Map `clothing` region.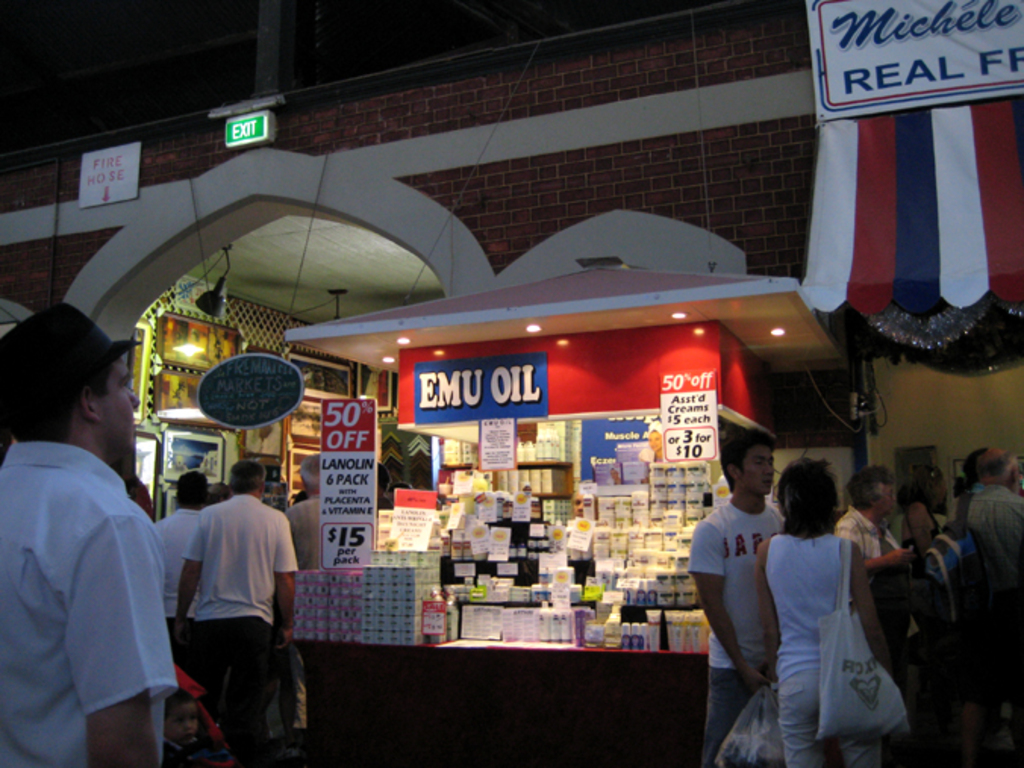
Mapped to left=950, top=471, right=1022, bottom=603.
